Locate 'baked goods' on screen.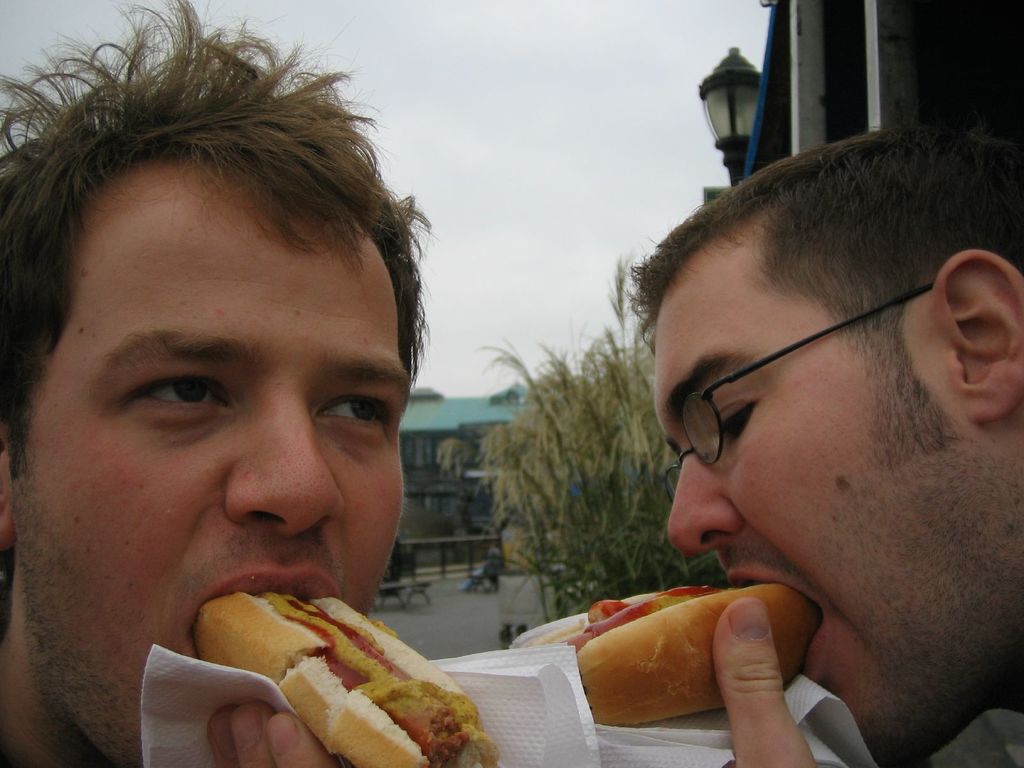
On screen at <box>581,573,784,724</box>.
